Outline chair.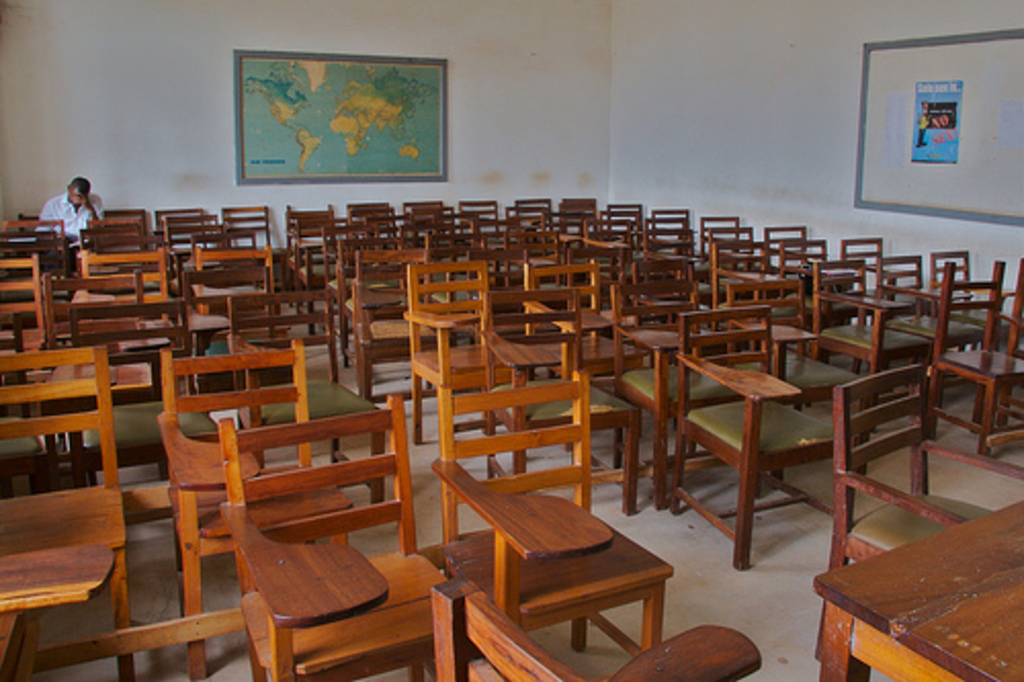
Outline: locate(432, 573, 764, 680).
